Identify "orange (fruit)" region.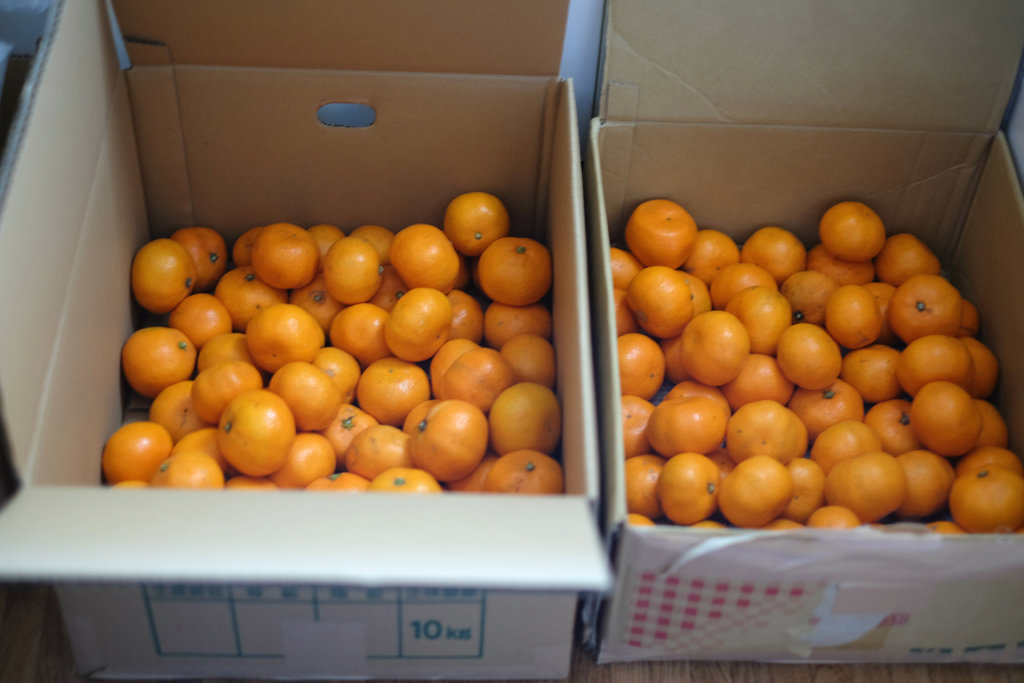
Region: left=392, top=225, right=464, bottom=295.
